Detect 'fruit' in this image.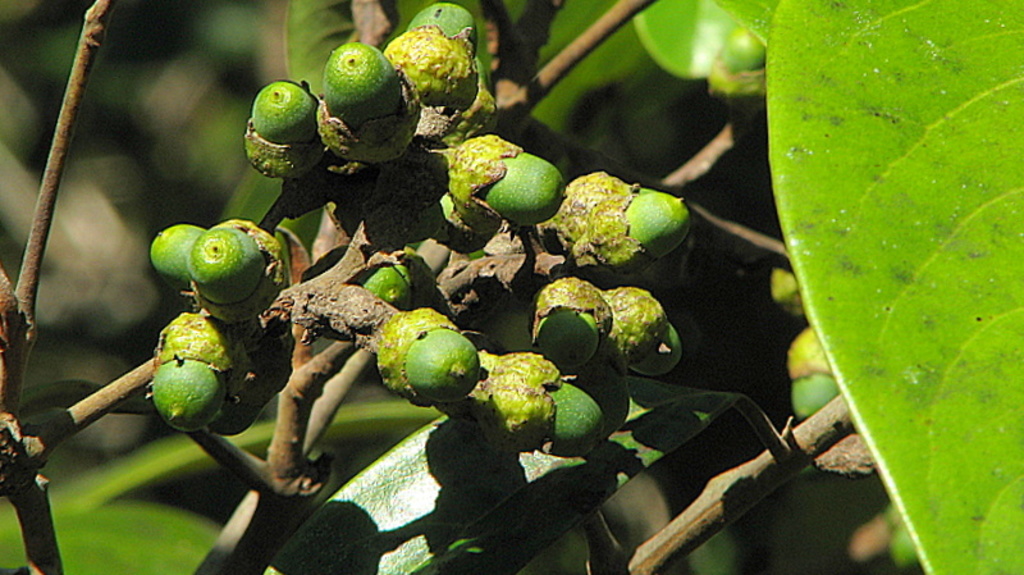
Detection: rect(347, 239, 428, 314).
